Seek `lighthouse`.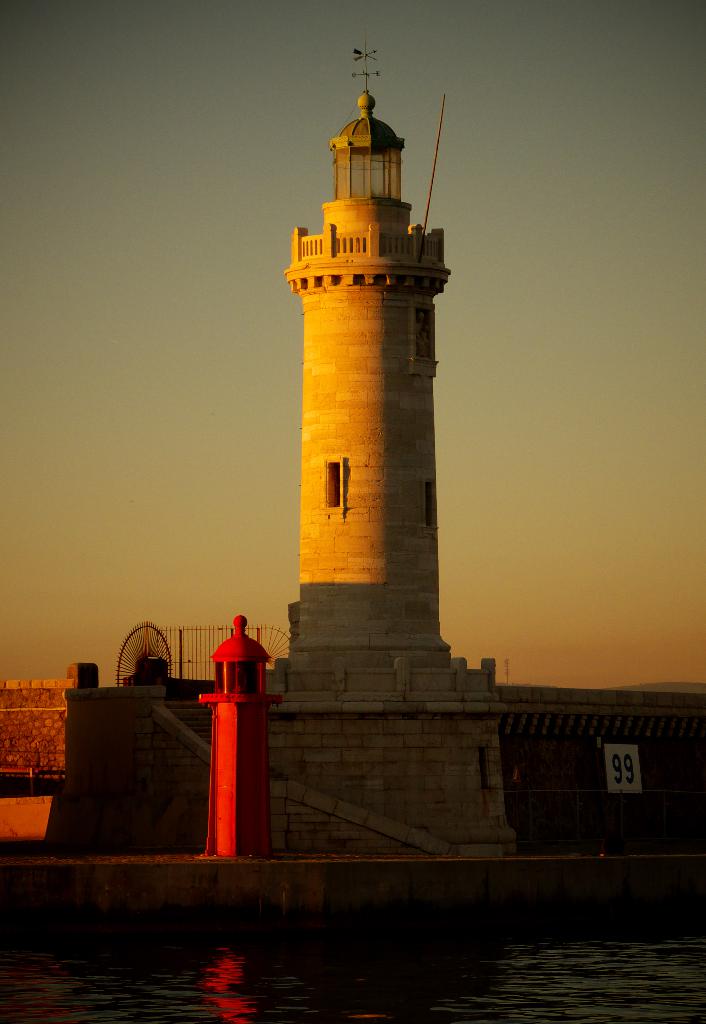
rect(257, 29, 534, 860).
